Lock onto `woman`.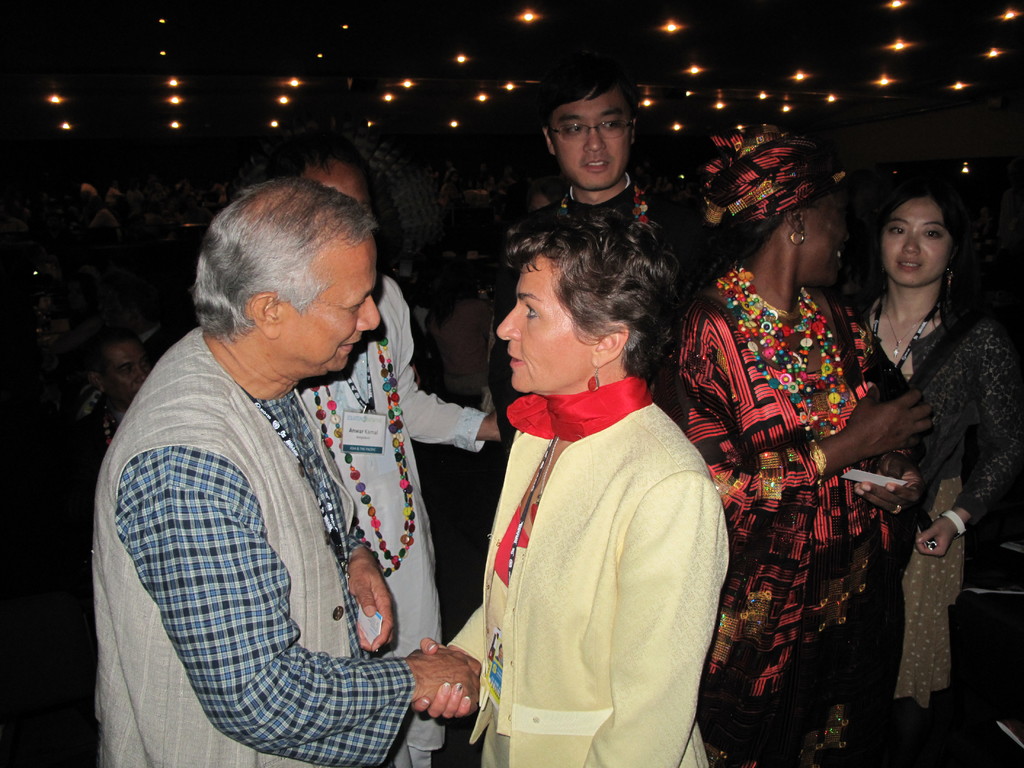
Locked: 441/141/716/767.
